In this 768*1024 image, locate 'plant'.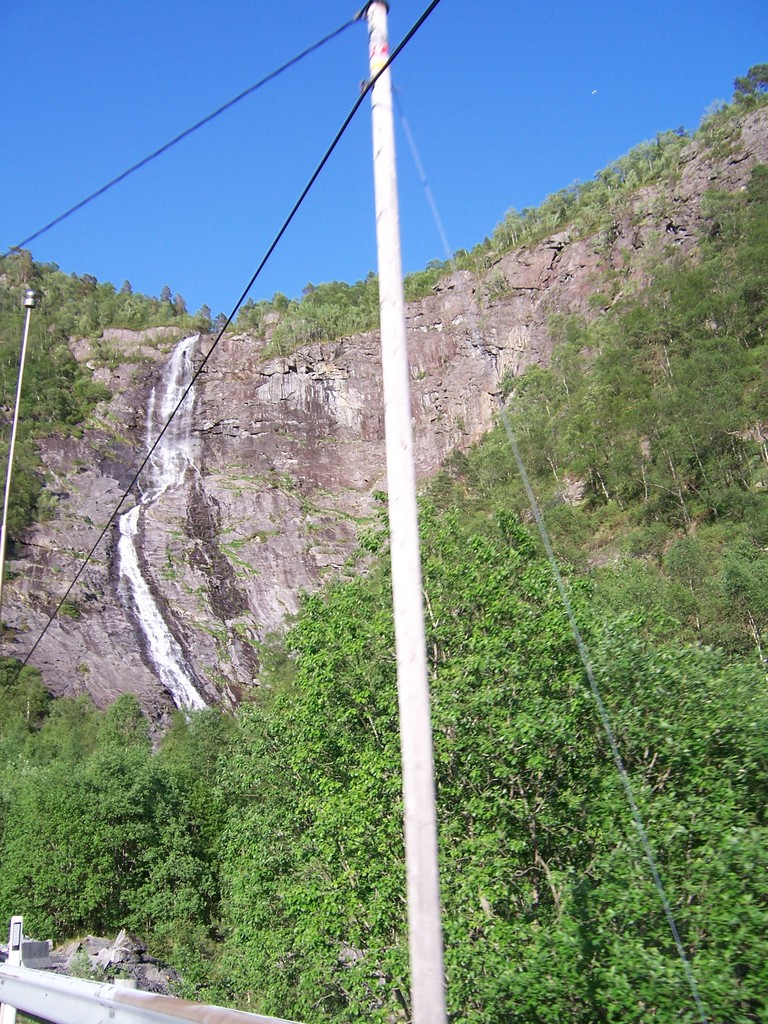
Bounding box: Rect(53, 597, 83, 623).
